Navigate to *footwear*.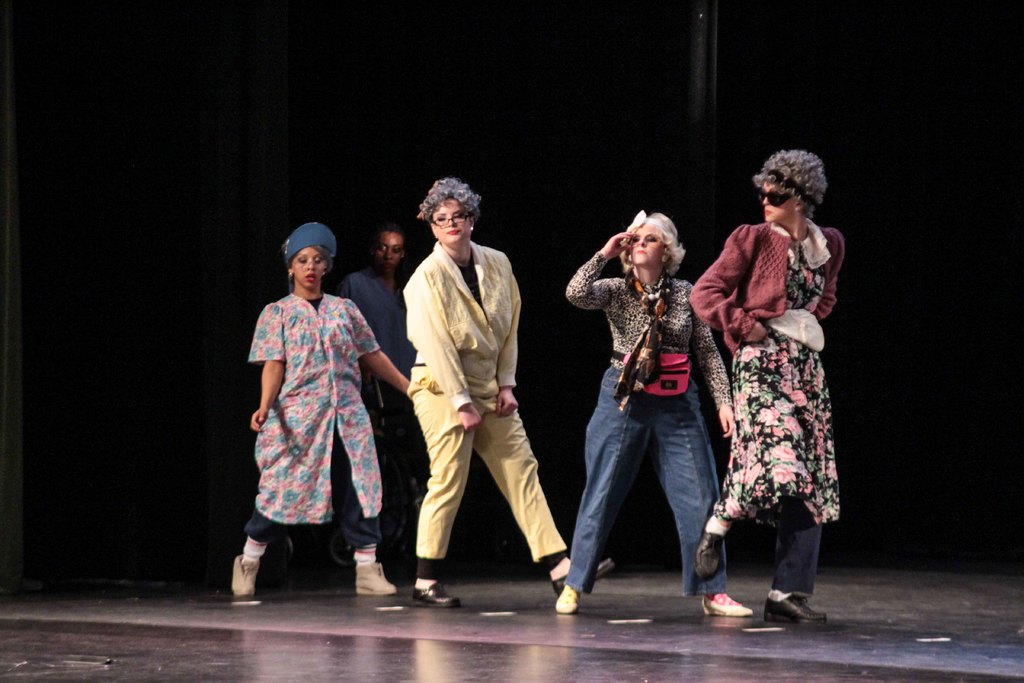
Navigation target: x1=355 y1=562 x2=398 y2=599.
